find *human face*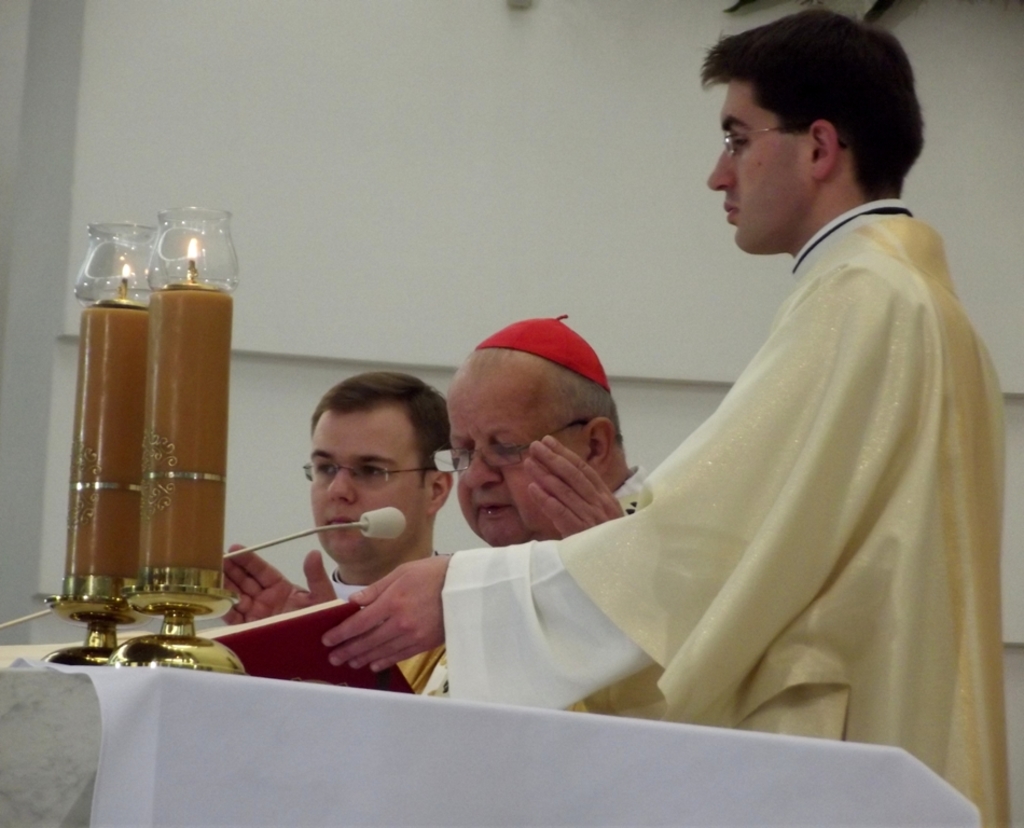
pyautogui.locateOnScreen(310, 398, 419, 568)
